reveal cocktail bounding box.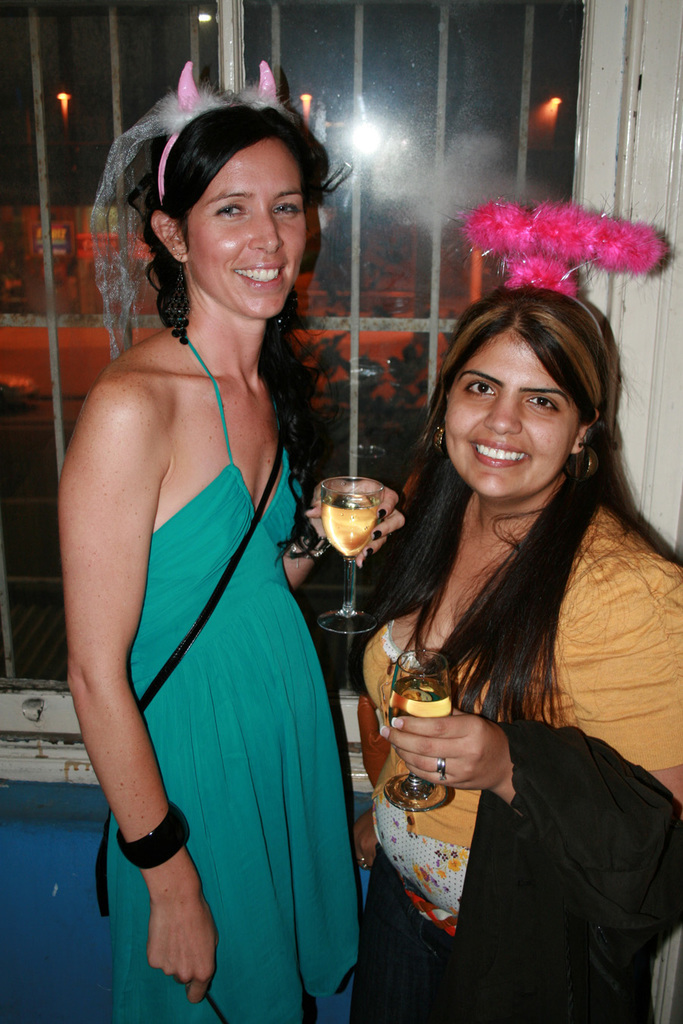
Revealed: 383,647,469,812.
